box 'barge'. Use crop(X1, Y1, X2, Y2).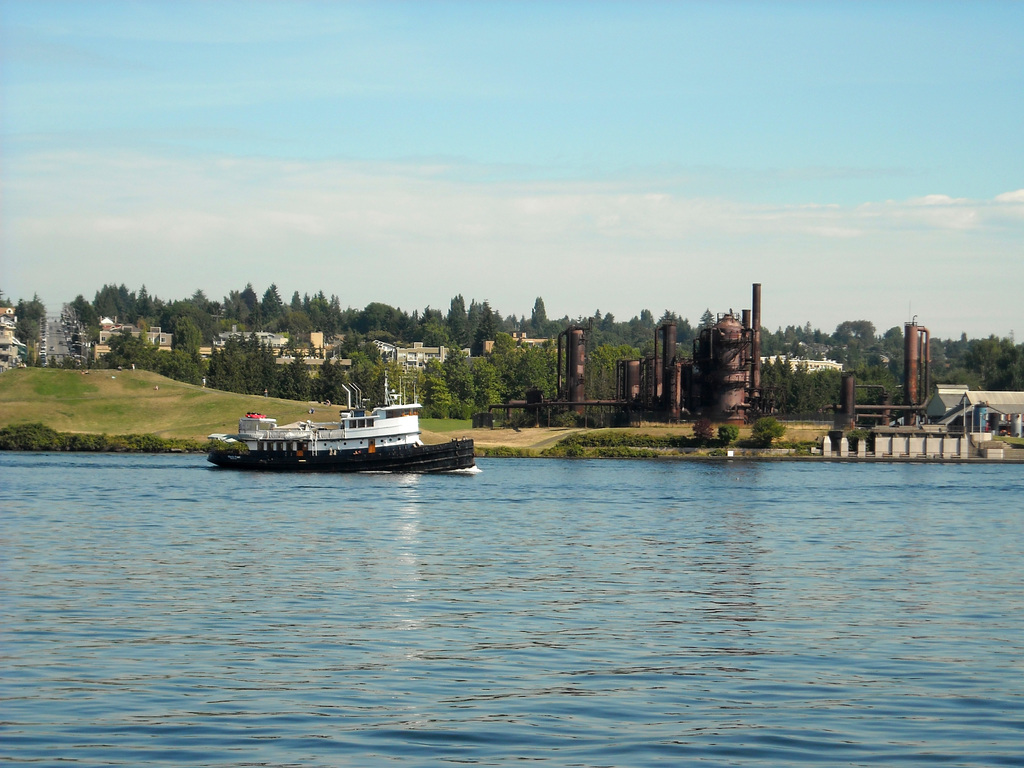
crop(206, 376, 476, 474).
